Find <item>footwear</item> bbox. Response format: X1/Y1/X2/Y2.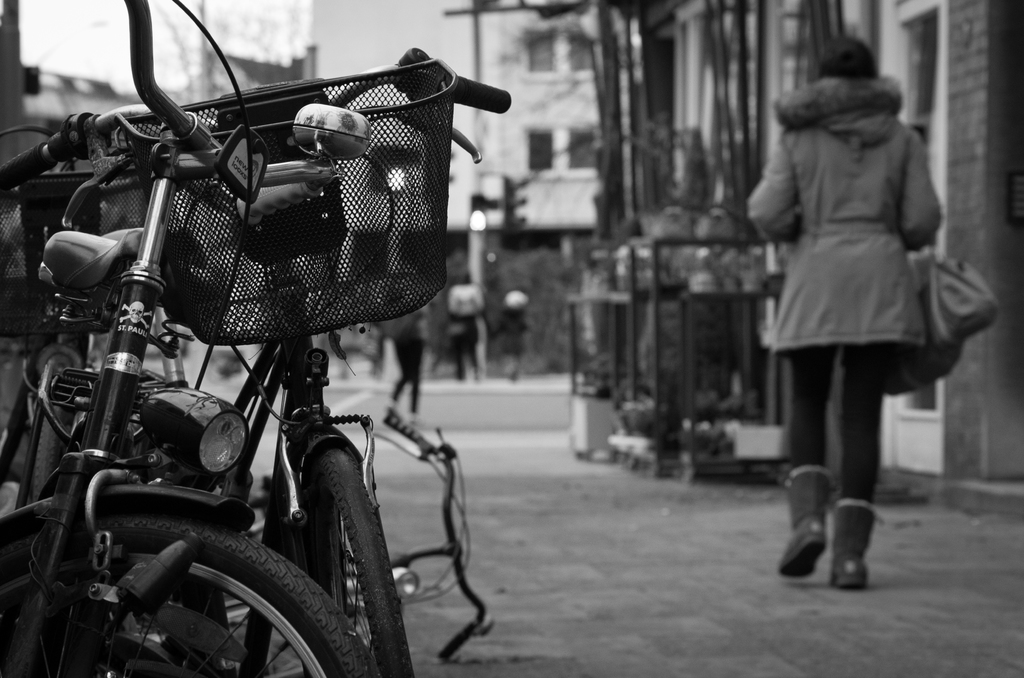
778/462/833/583.
